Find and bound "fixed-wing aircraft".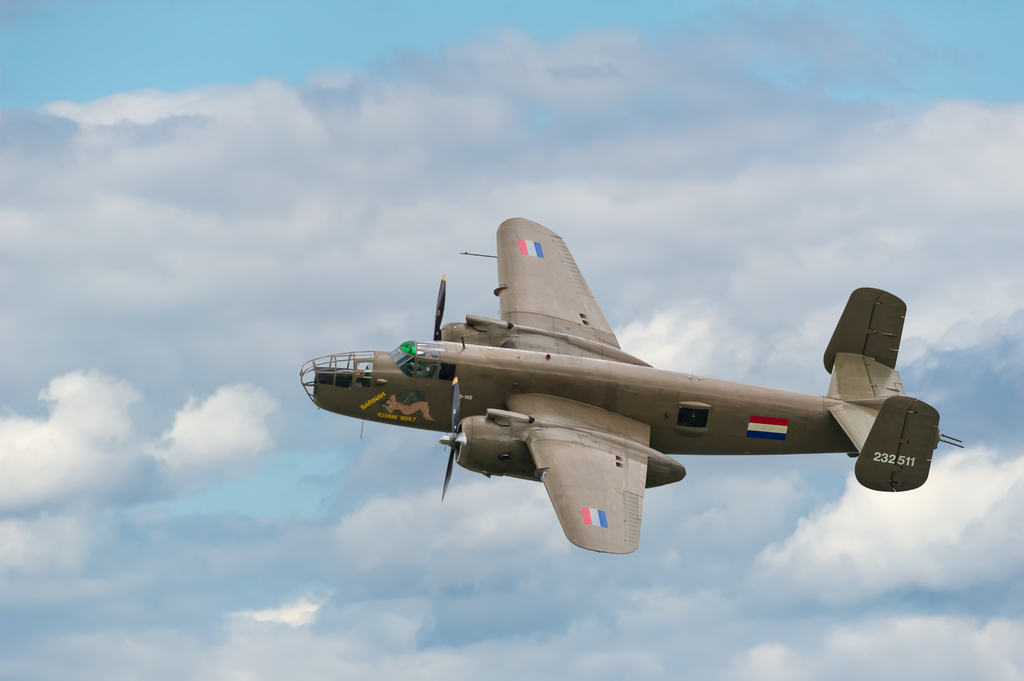
Bound: left=295, top=216, right=972, bottom=550.
